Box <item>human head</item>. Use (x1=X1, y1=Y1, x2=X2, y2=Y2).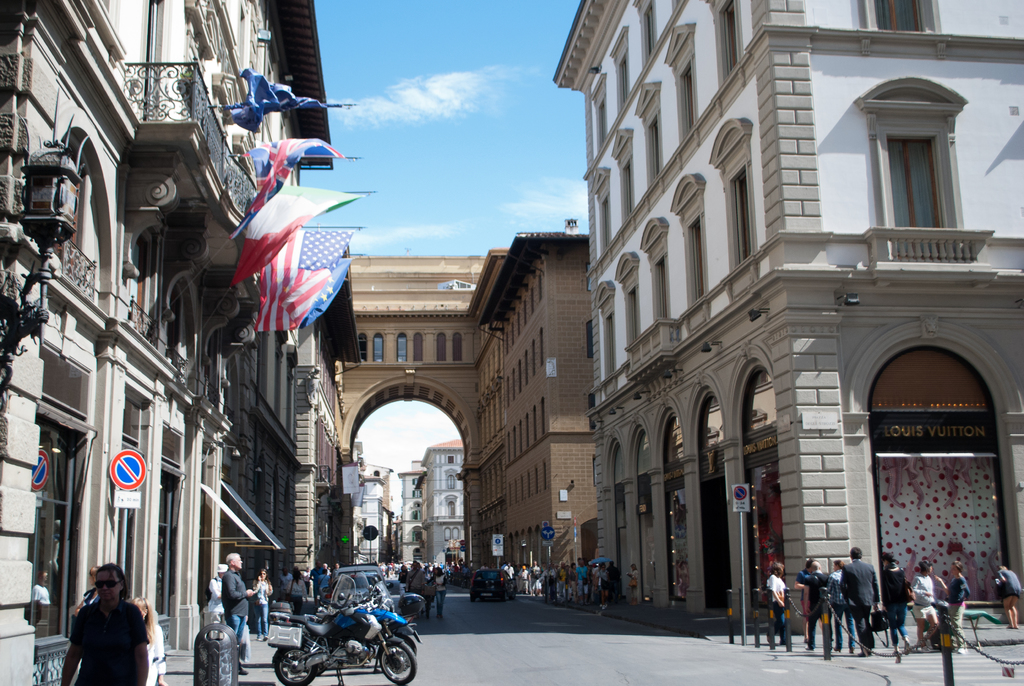
(x1=949, y1=559, x2=967, y2=575).
